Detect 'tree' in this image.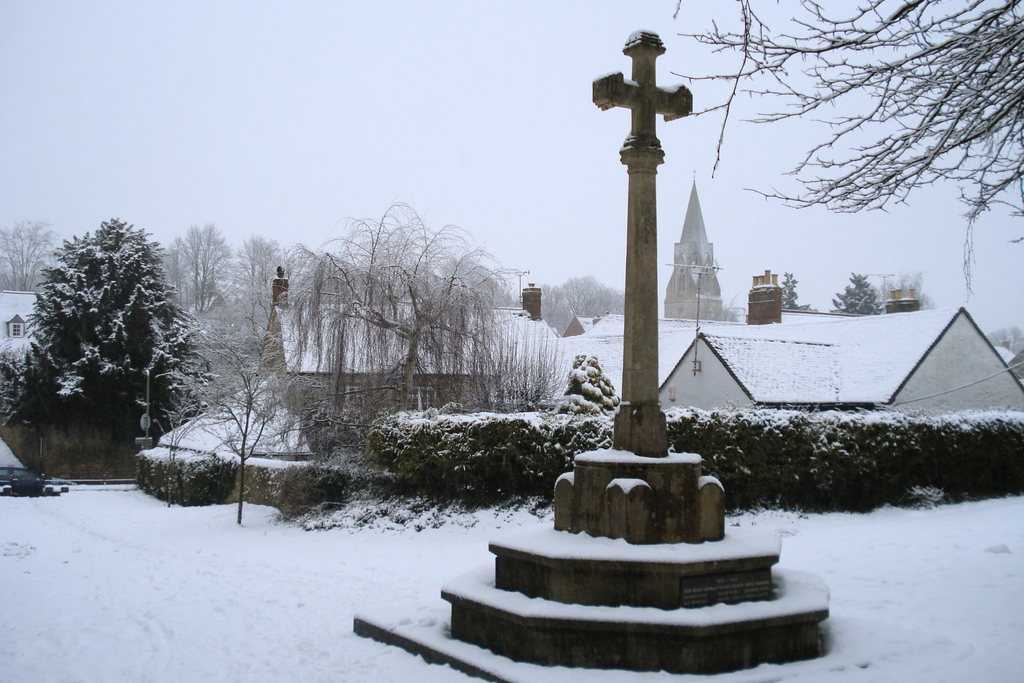
Detection: bbox=(517, 273, 626, 339).
